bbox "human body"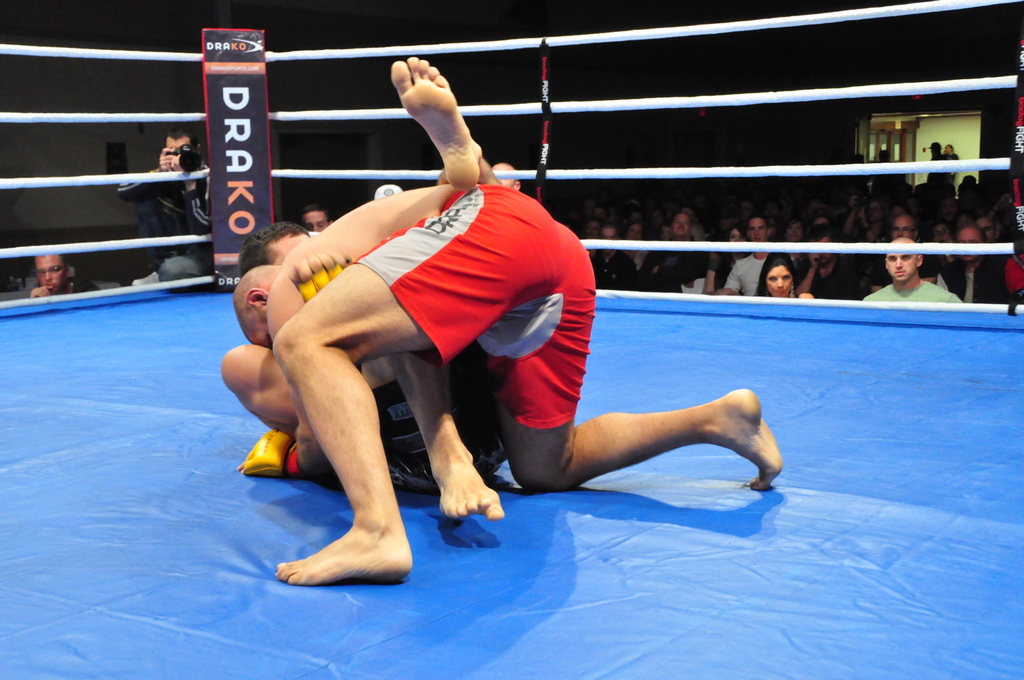
Rect(300, 205, 327, 230)
